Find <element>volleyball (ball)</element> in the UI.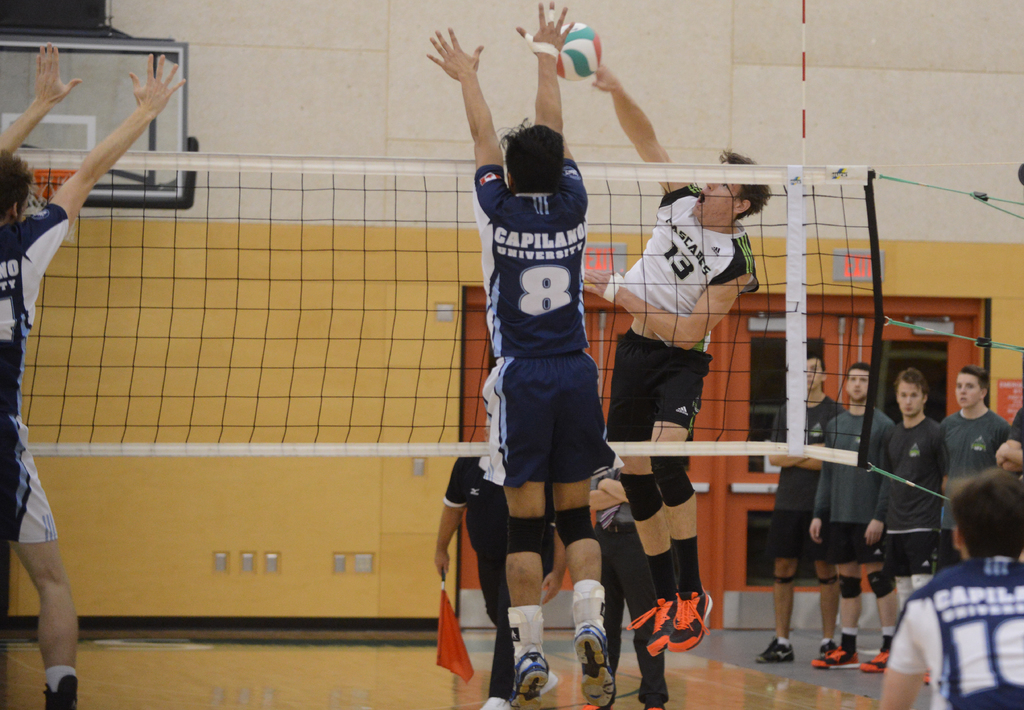
UI element at (left=556, top=19, right=604, bottom=81).
